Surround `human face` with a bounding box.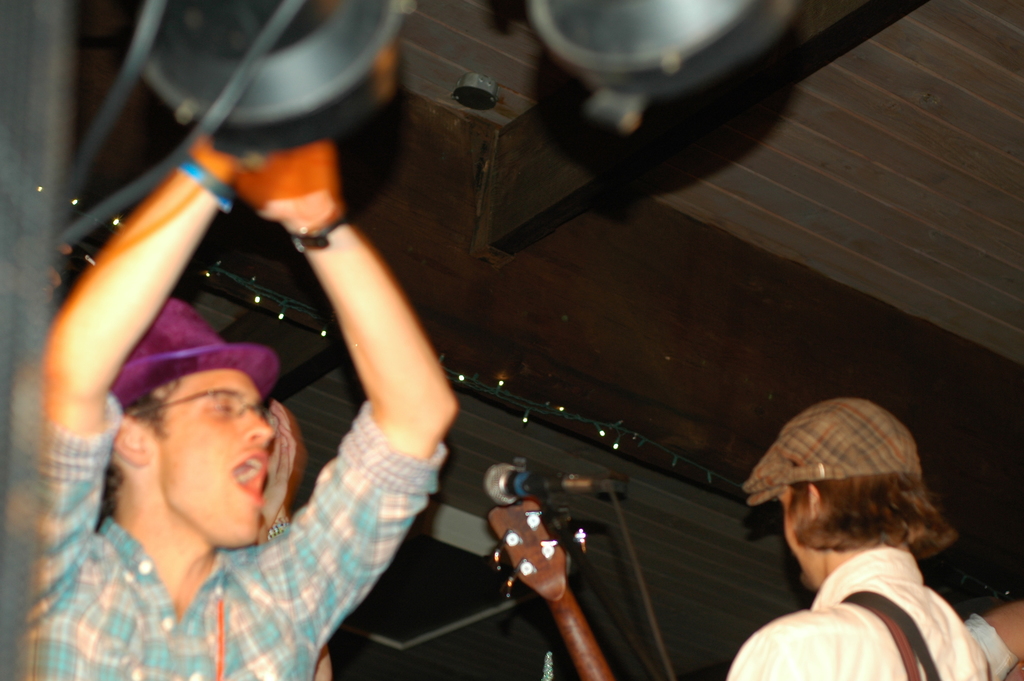
bbox(157, 368, 275, 547).
